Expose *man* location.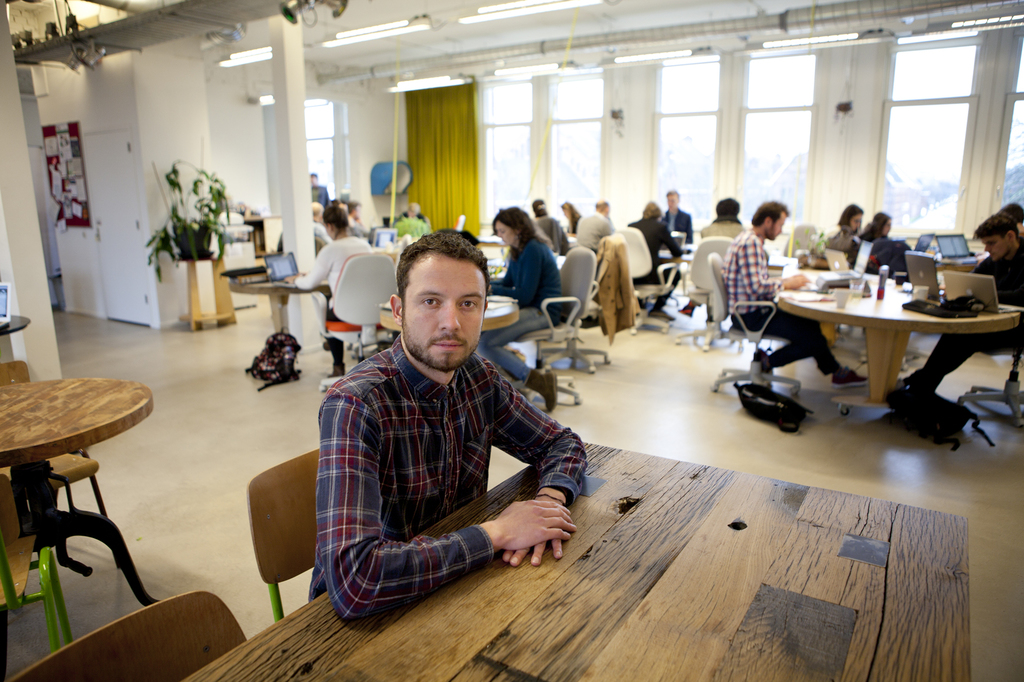
Exposed at BBox(661, 190, 691, 244).
